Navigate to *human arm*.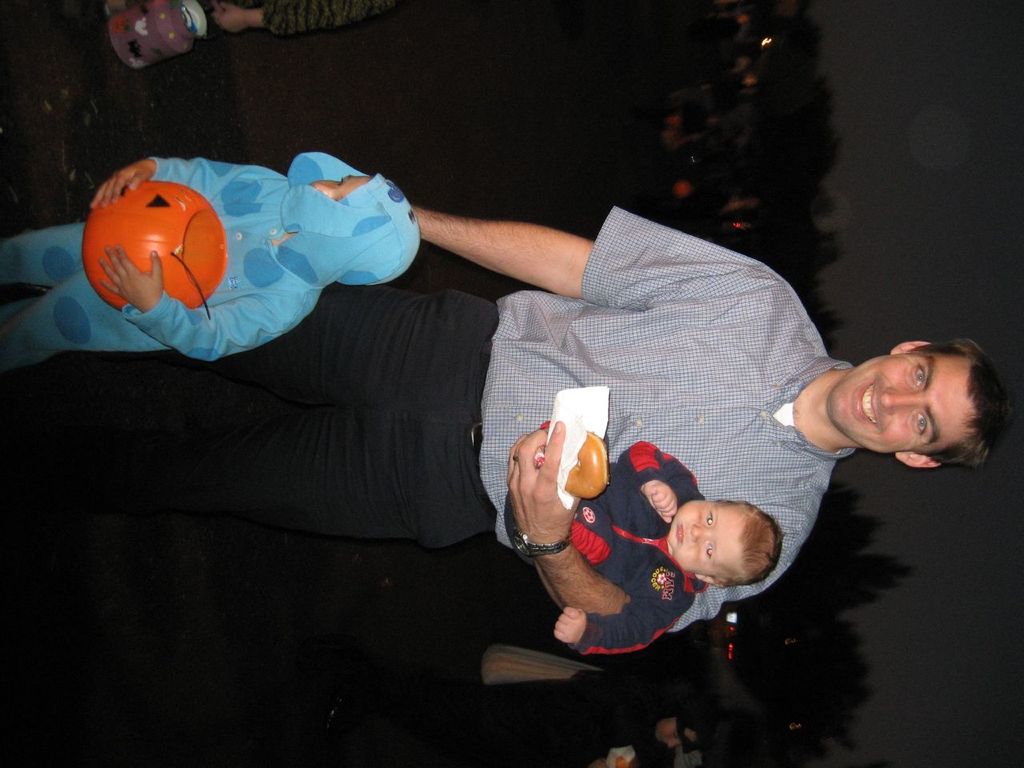
Navigation target: 403 194 760 306.
